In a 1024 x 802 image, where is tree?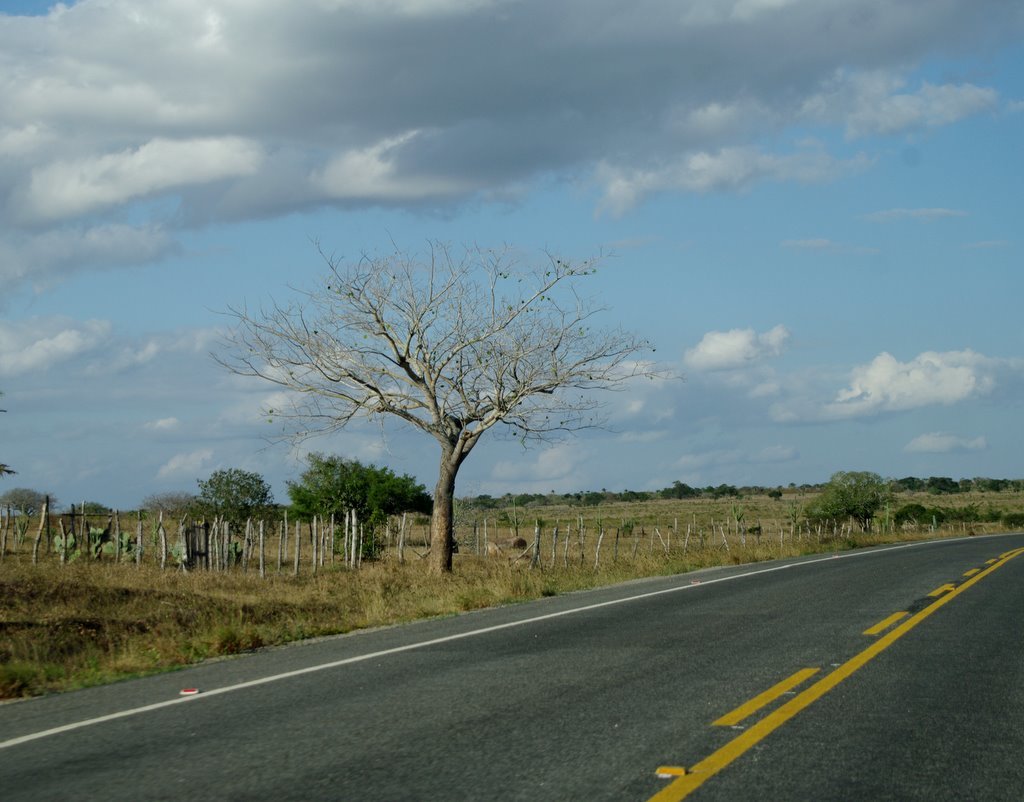
x1=271 y1=450 x2=440 y2=534.
